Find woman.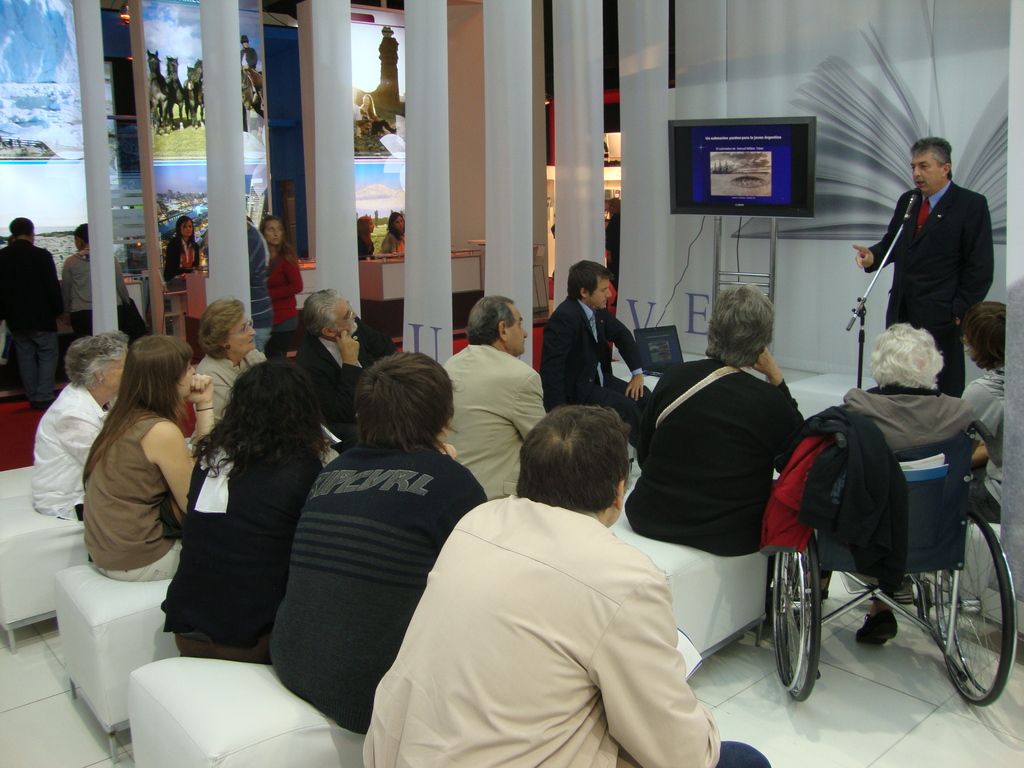
l=634, t=280, r=813, b=643.
